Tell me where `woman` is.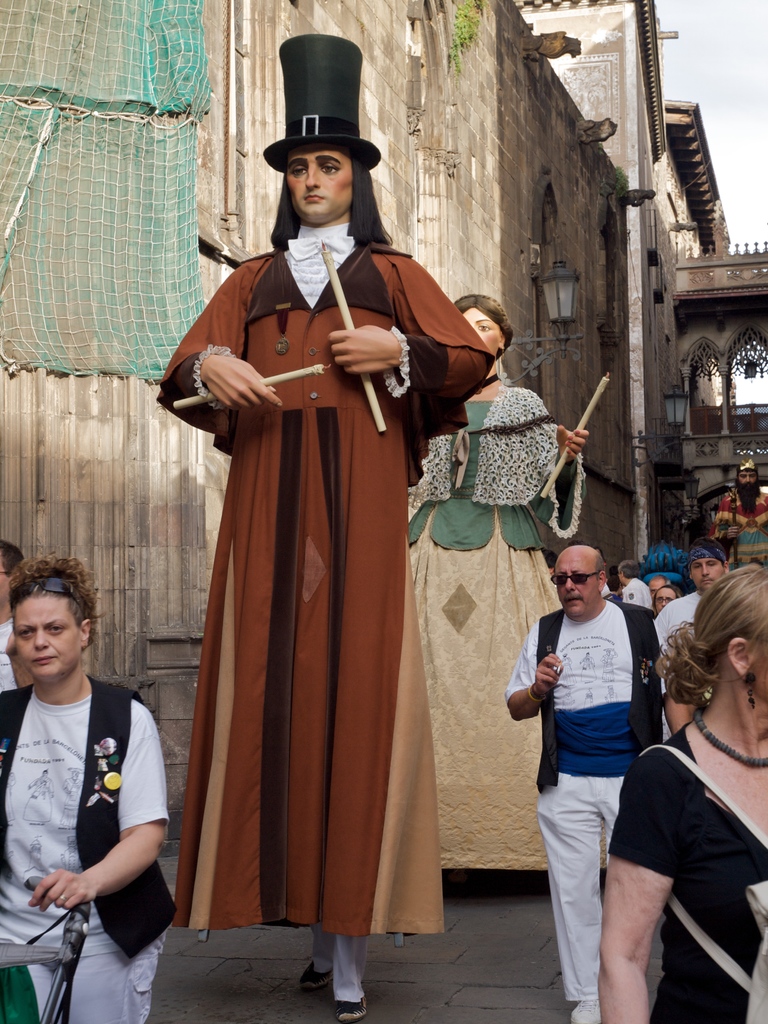
`woman` is at bbox(596, 561, 767, 1023).
